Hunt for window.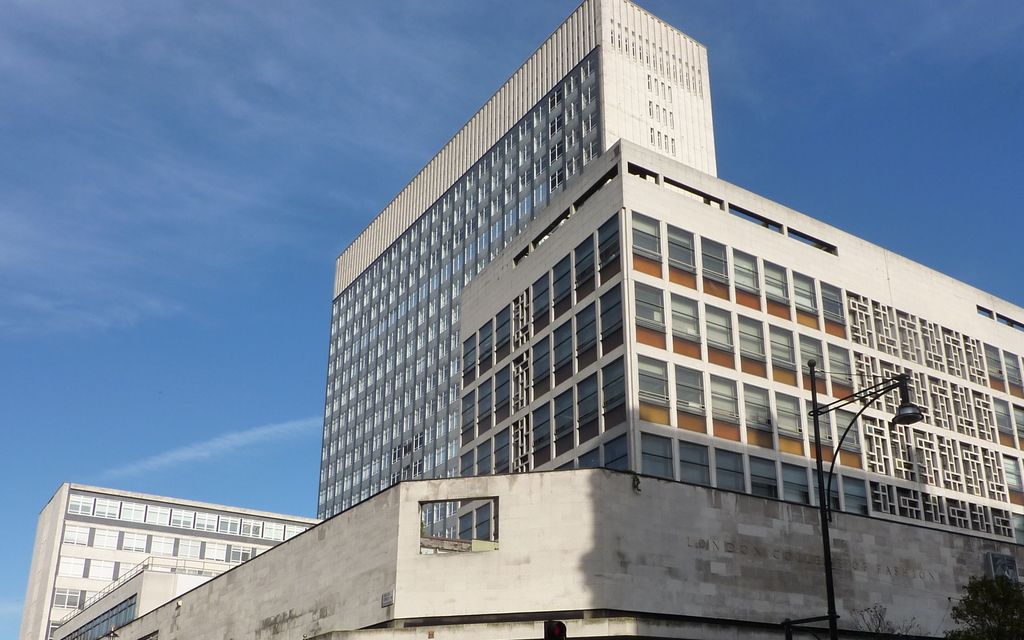
Hunted down at left=491, top=428, right=512, bottom=470.
